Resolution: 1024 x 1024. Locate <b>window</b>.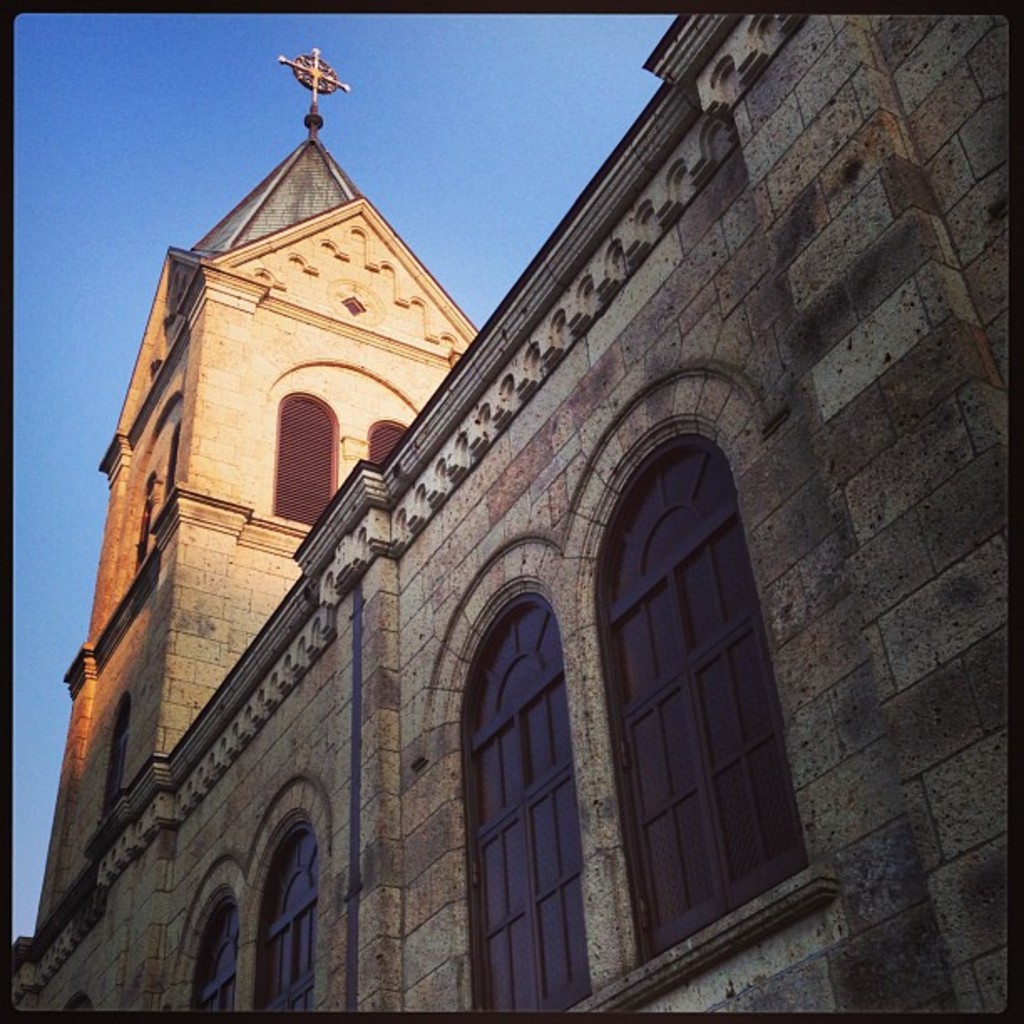
Rect(368, 420, 412, 465).
